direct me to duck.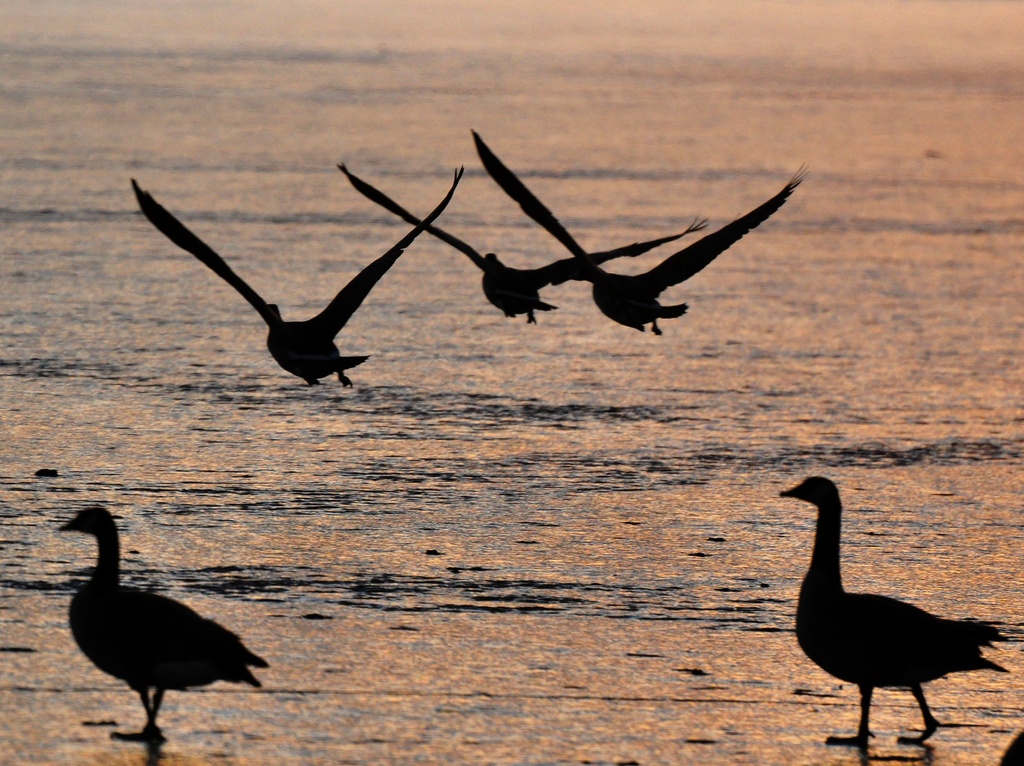
Direction: [x1=49, y1=500, x2=278, y2=743].
